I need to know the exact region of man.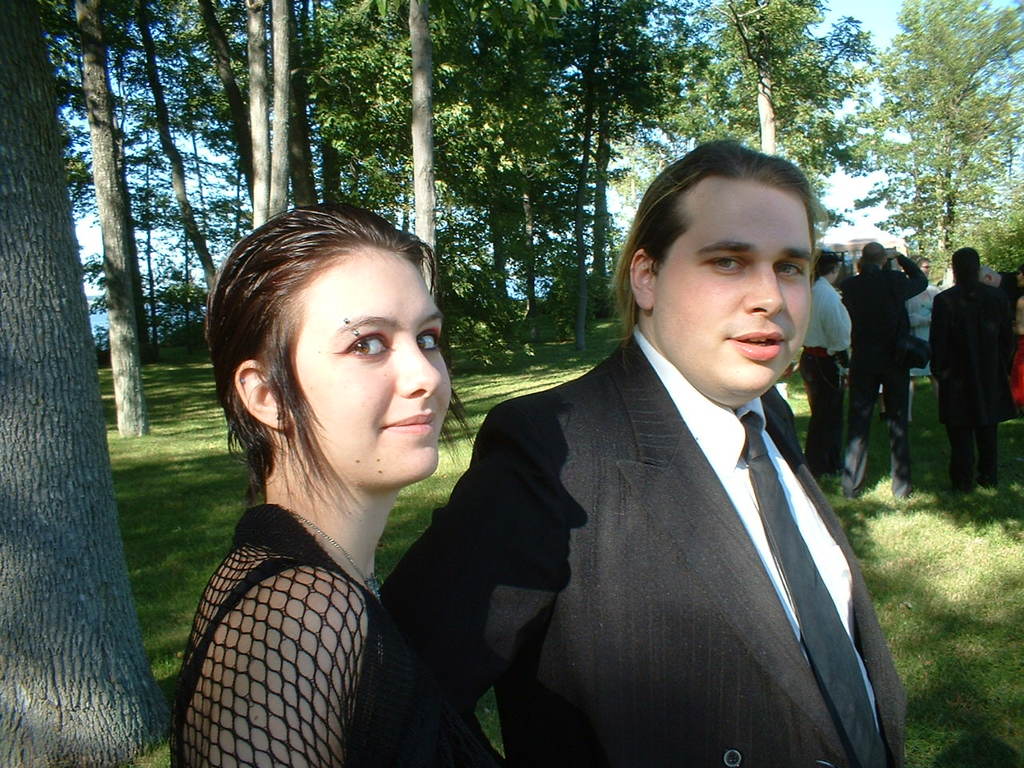
Region: 926 242 1011 487.
